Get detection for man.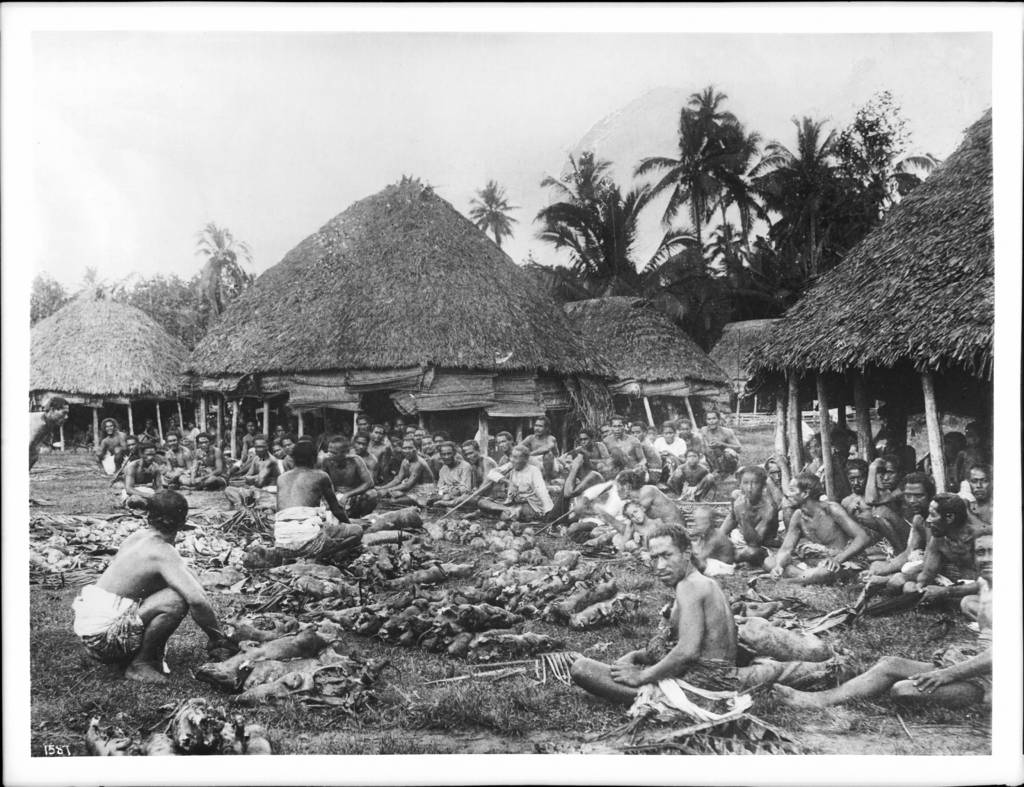
Detection: {"left": 68, "top": 489, "right": 229, "bottom": 684}.
